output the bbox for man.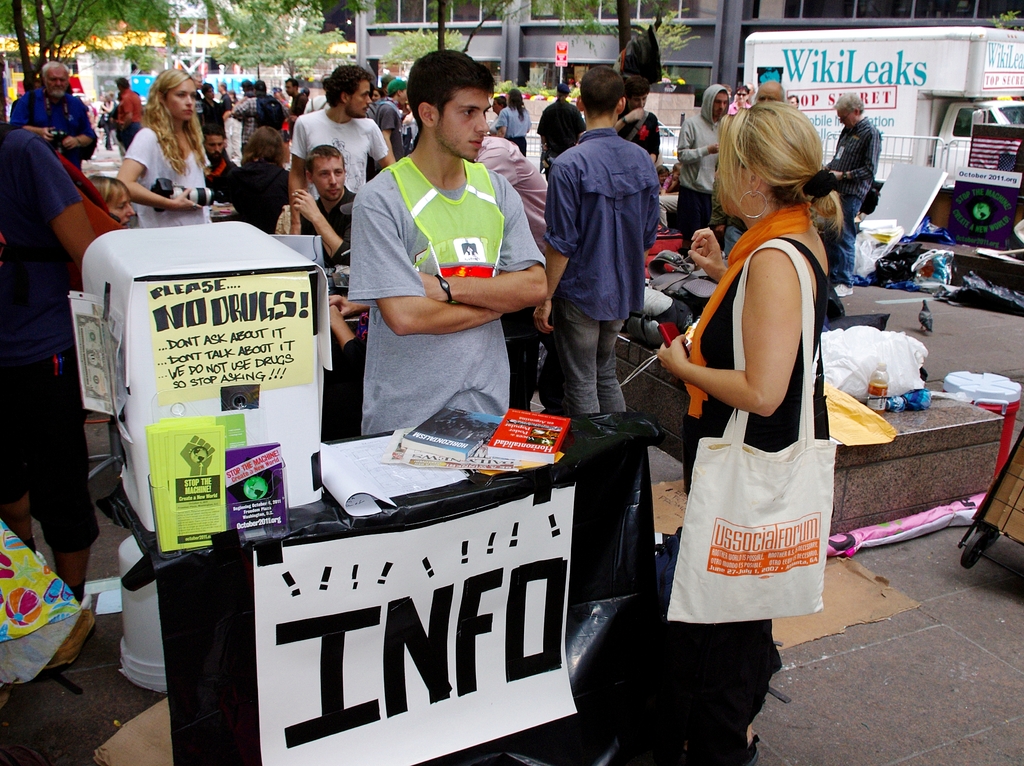
<bbox>821, 85, 885, 253</bbox>.
